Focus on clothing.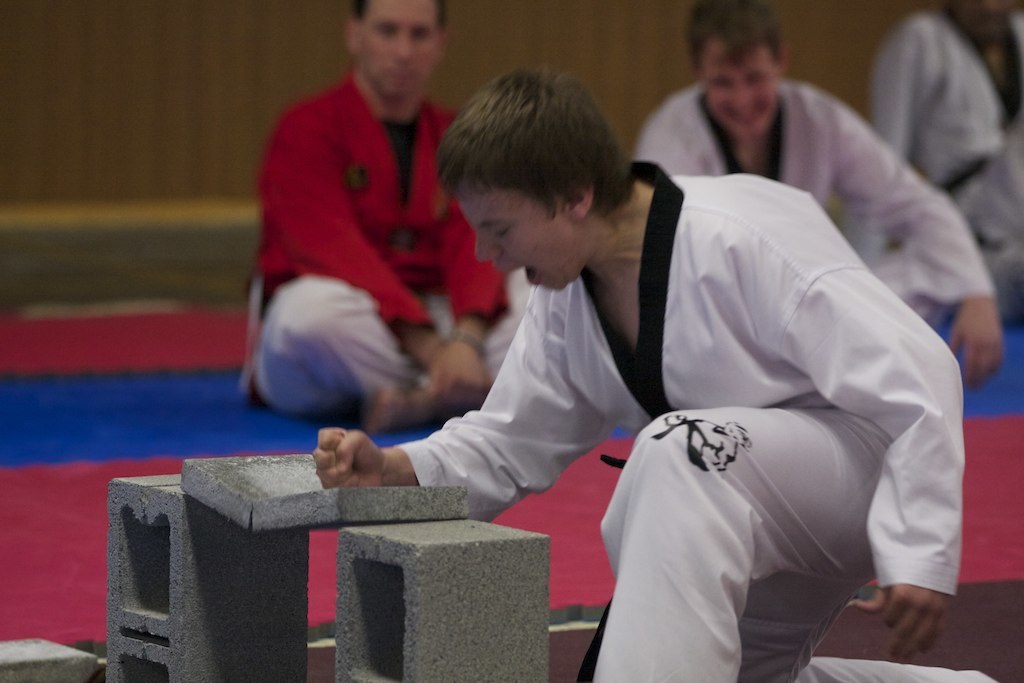
Focused at bbox=[395, 162, 966, 682].
